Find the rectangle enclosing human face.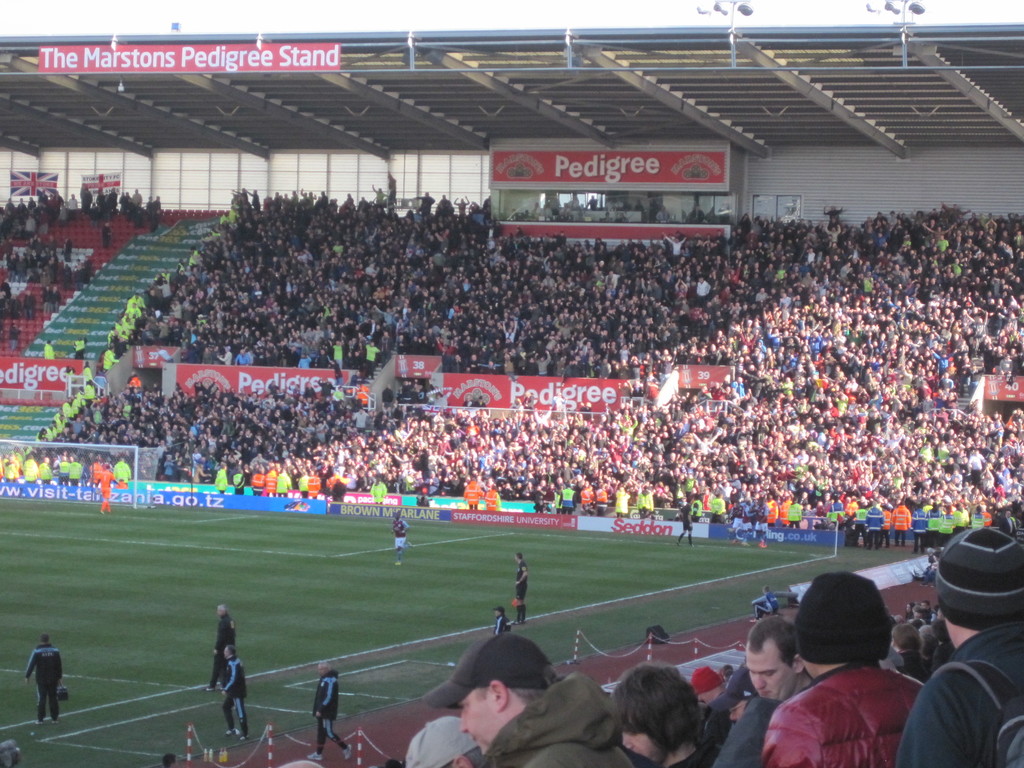
(left=623, top=725, right=663, bottom=767).
